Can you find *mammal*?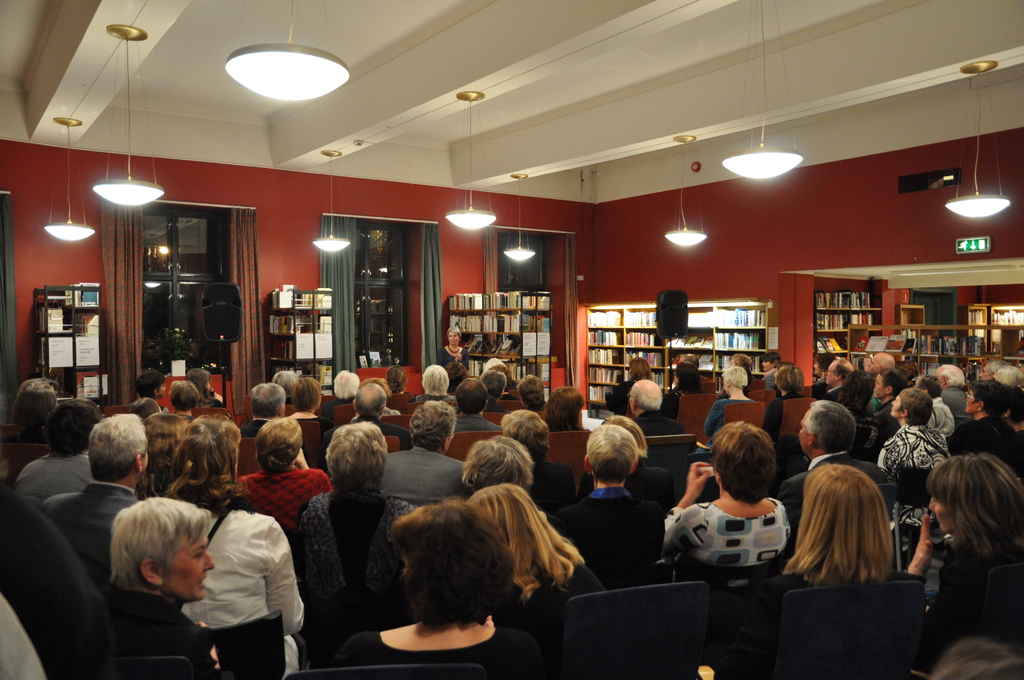
Yes, bounding box: {"x1": 692, "y1": 362, "x2": 758, "y2": 452}.
